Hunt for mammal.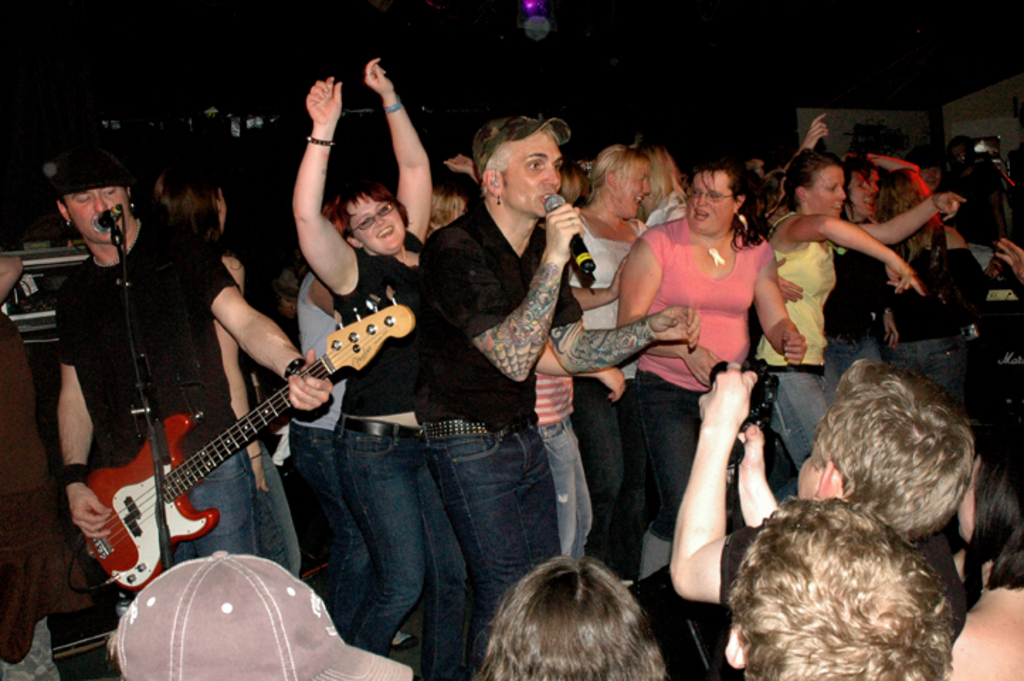
Hunted down at select_region(108, 545, 418, 680).
